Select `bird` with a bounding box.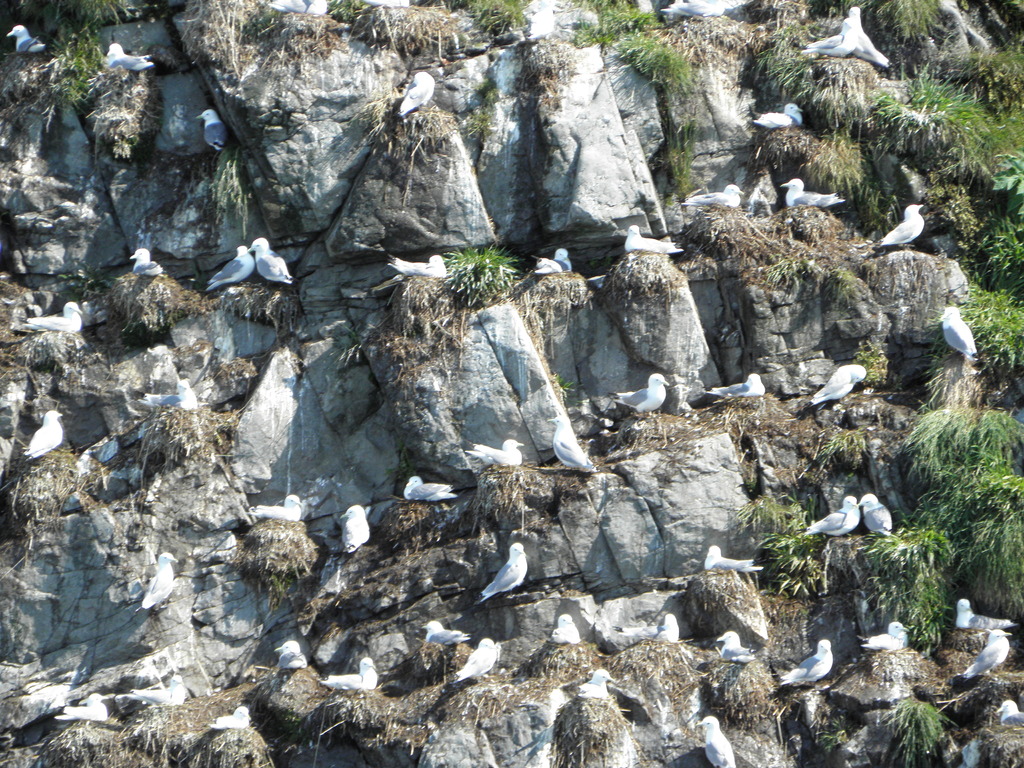
341, 498, 374, 557.
